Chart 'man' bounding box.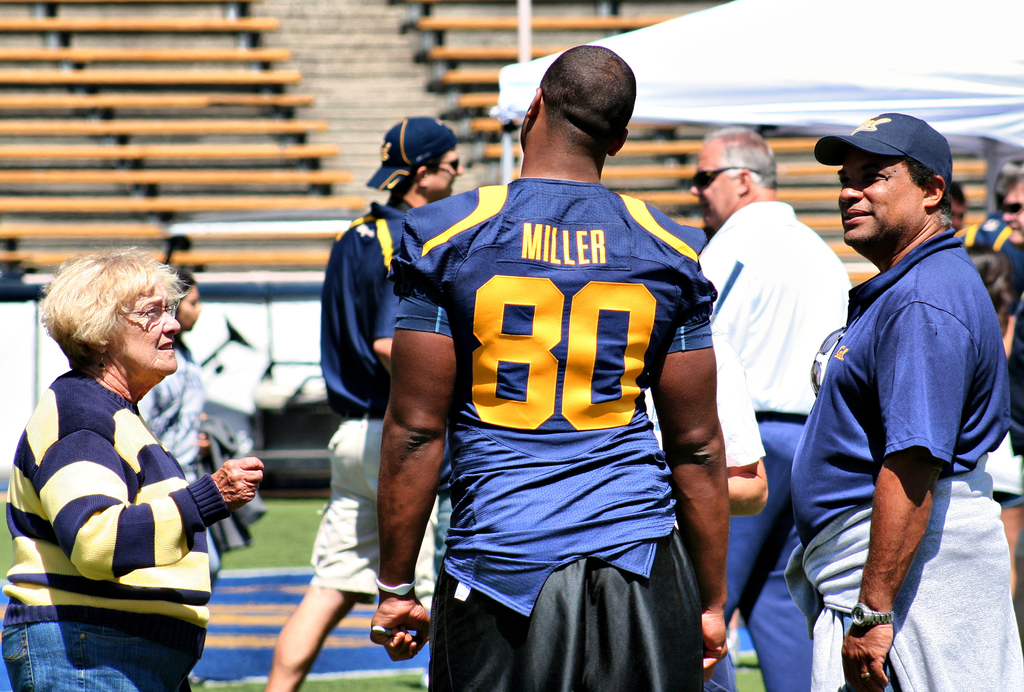
Charted: locate(264, 117, 467, 691).
